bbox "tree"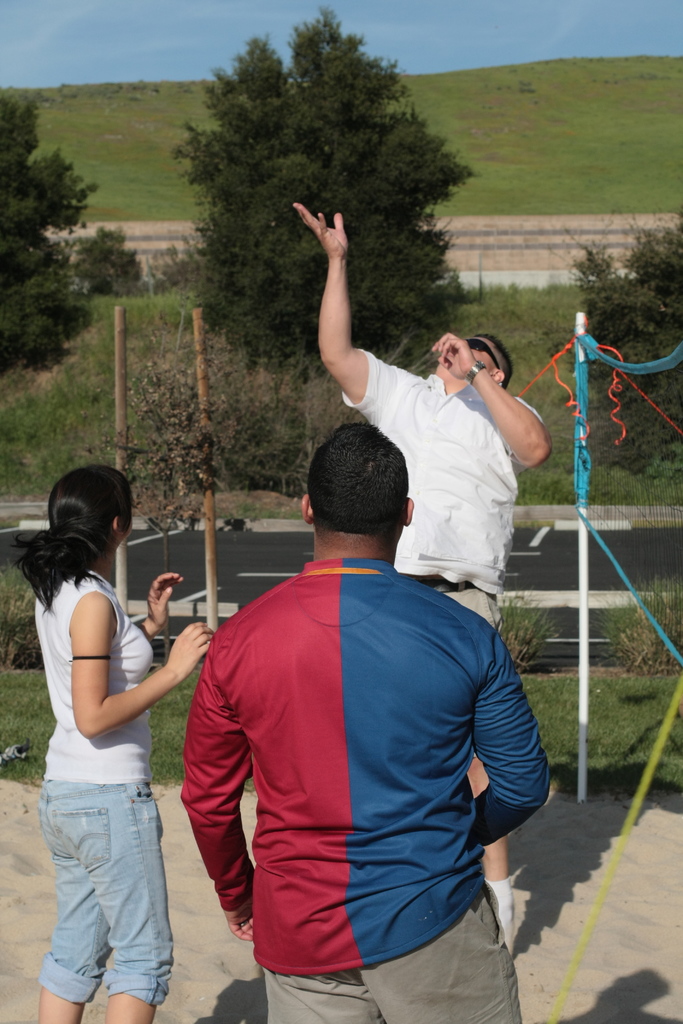
[x1=546, y1=204, x2=682, y2=473]
